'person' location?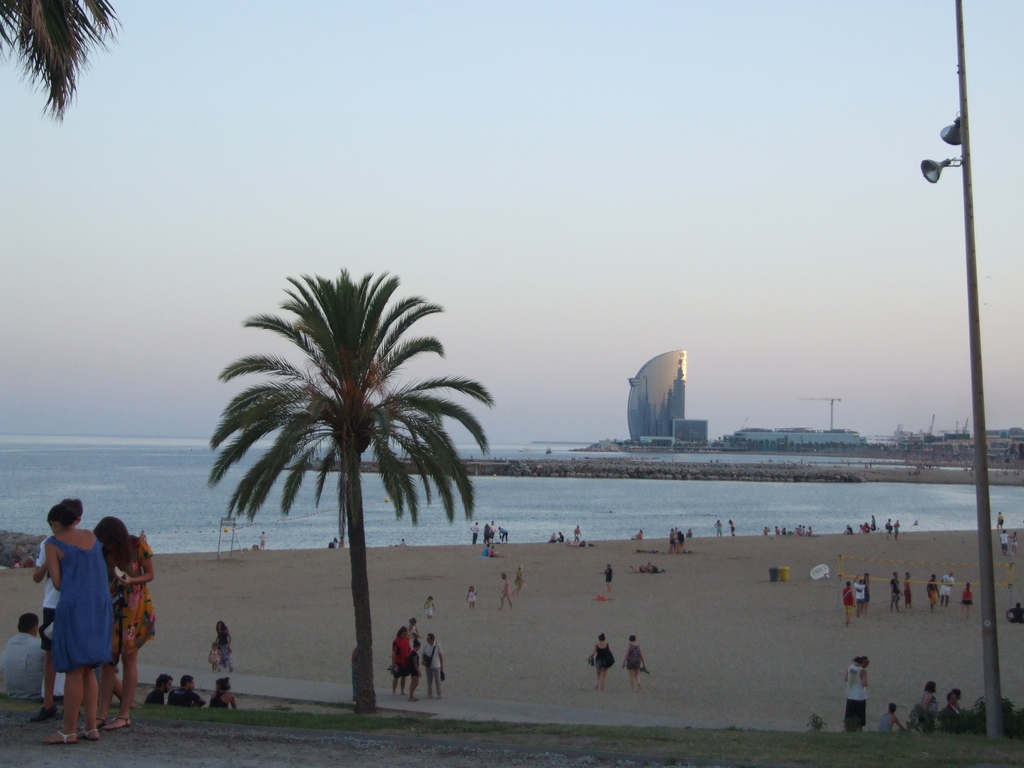
(x1=598, y1=561, x2=614, y2=592)
